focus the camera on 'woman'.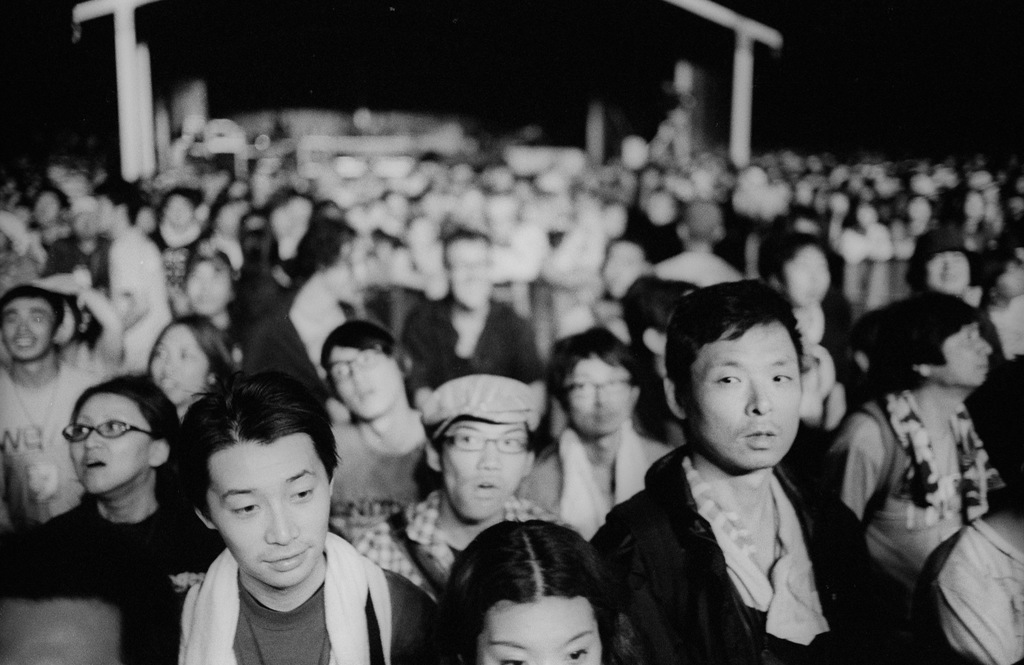
Focus region: (left=143, top=318, right=244, bottom=414).
